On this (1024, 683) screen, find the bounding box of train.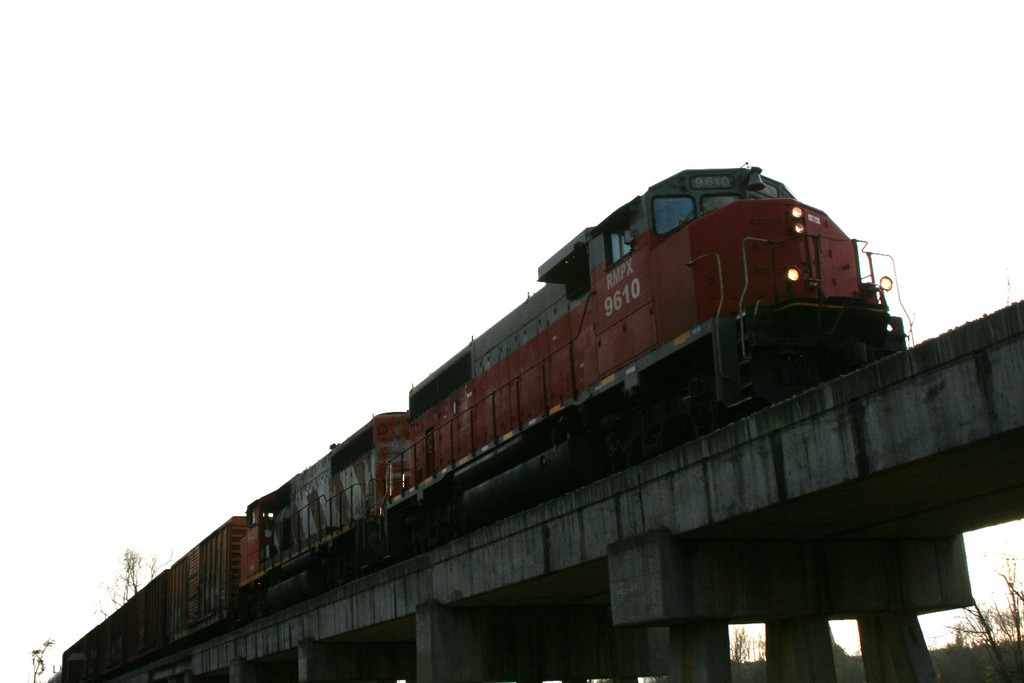
Bounding box: bbox(58, 161, 913, 682).
